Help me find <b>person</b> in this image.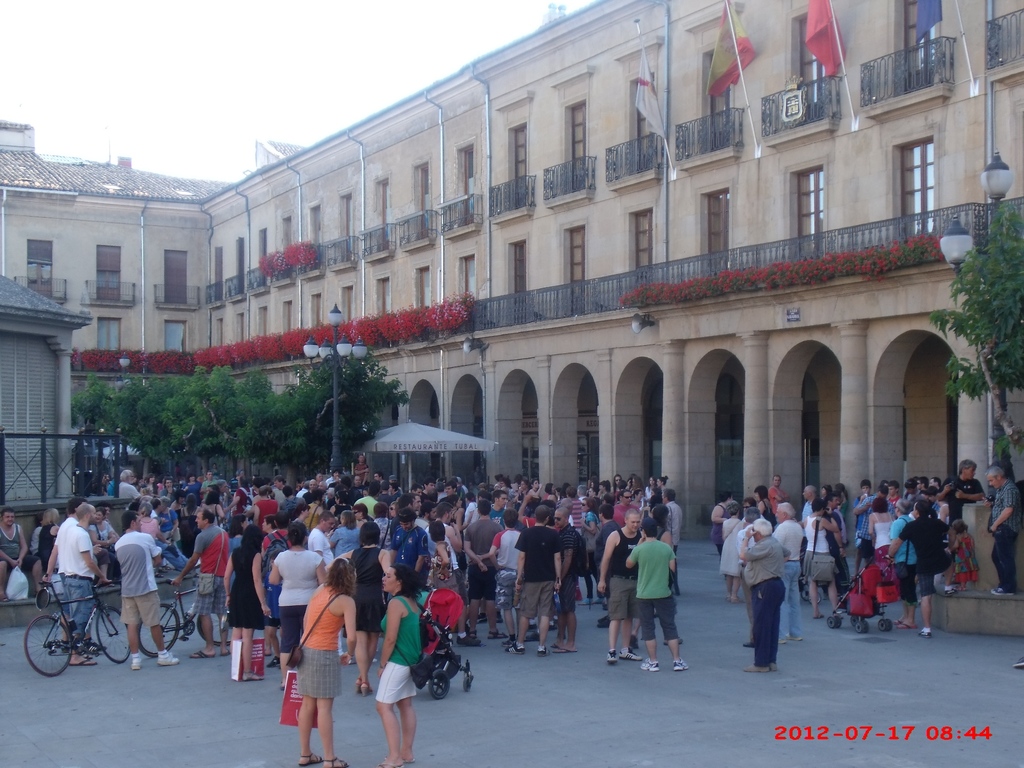
Found it: select_region(289, 554, 373, 765).
